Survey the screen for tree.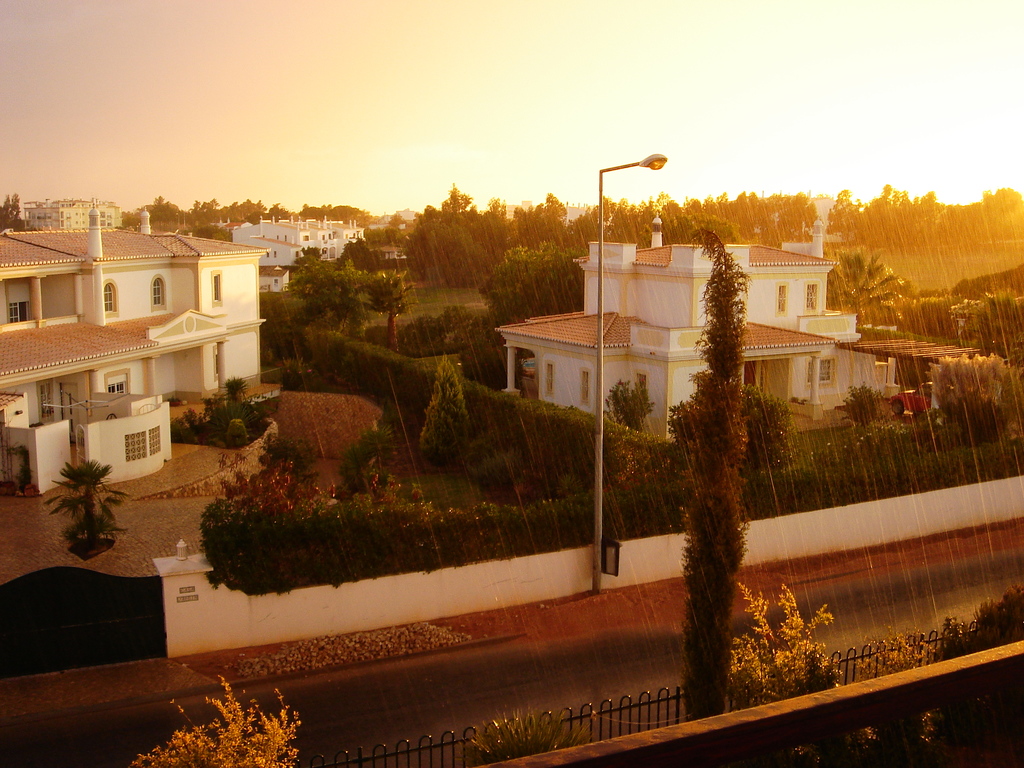
Survey found: left=252, top=291, right=320, bottom=385.
